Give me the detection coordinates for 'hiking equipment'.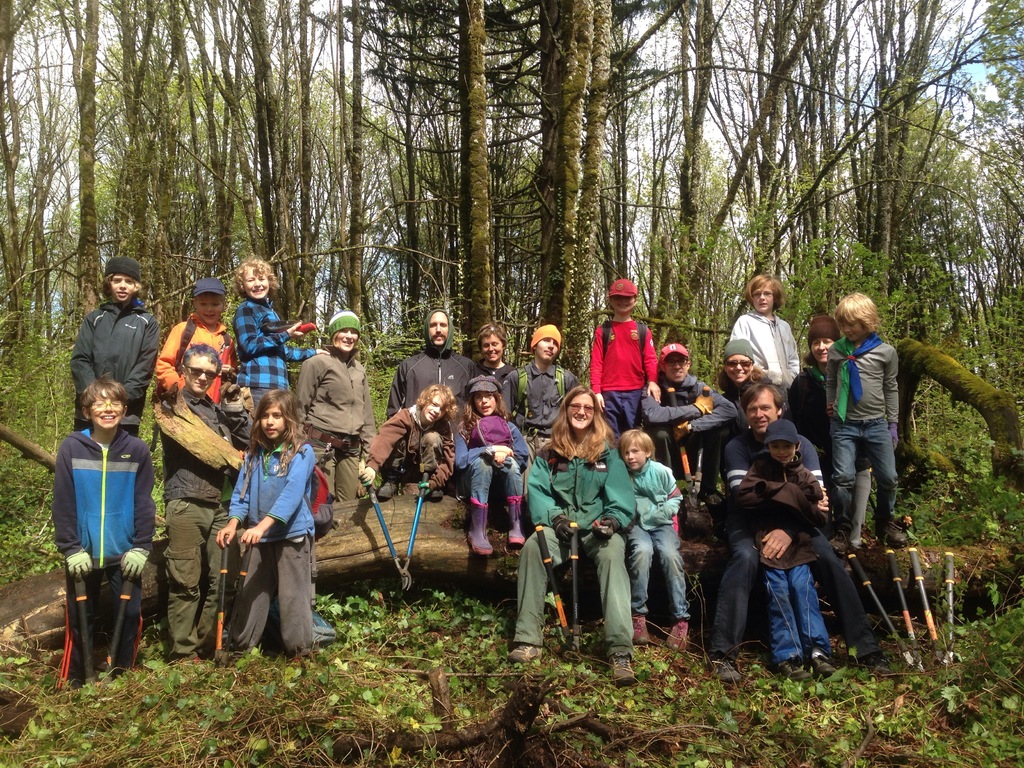
<bbox>215, 533, 228, 666</bbox>.
